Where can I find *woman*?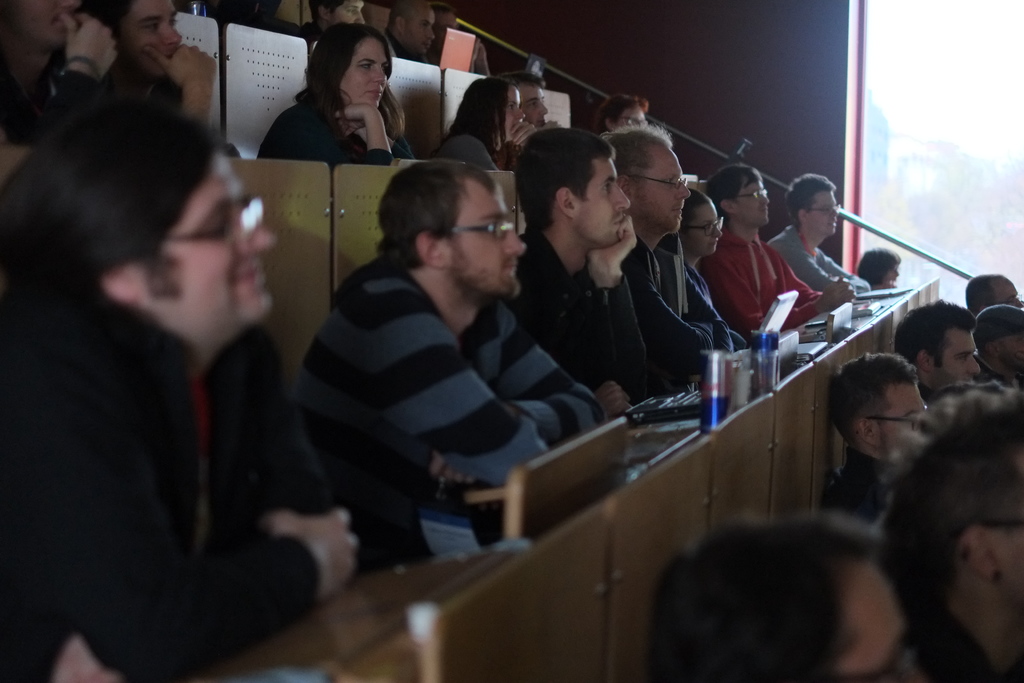
You can find it at box=[257, 14, 427, 164].
